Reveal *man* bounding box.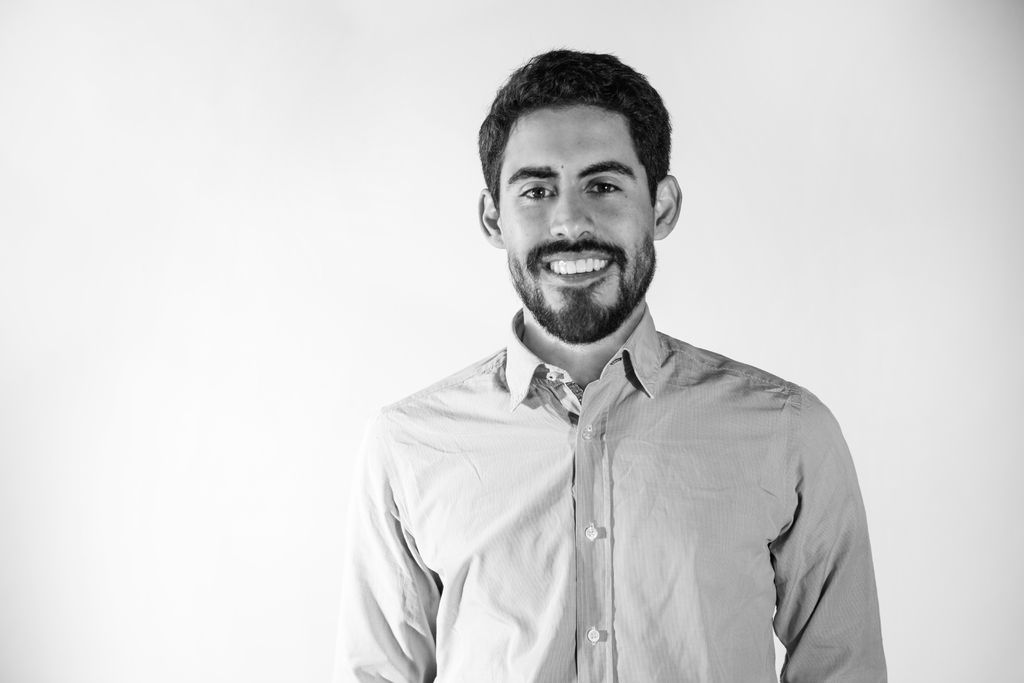
Revealed: 372,77,895,675.
